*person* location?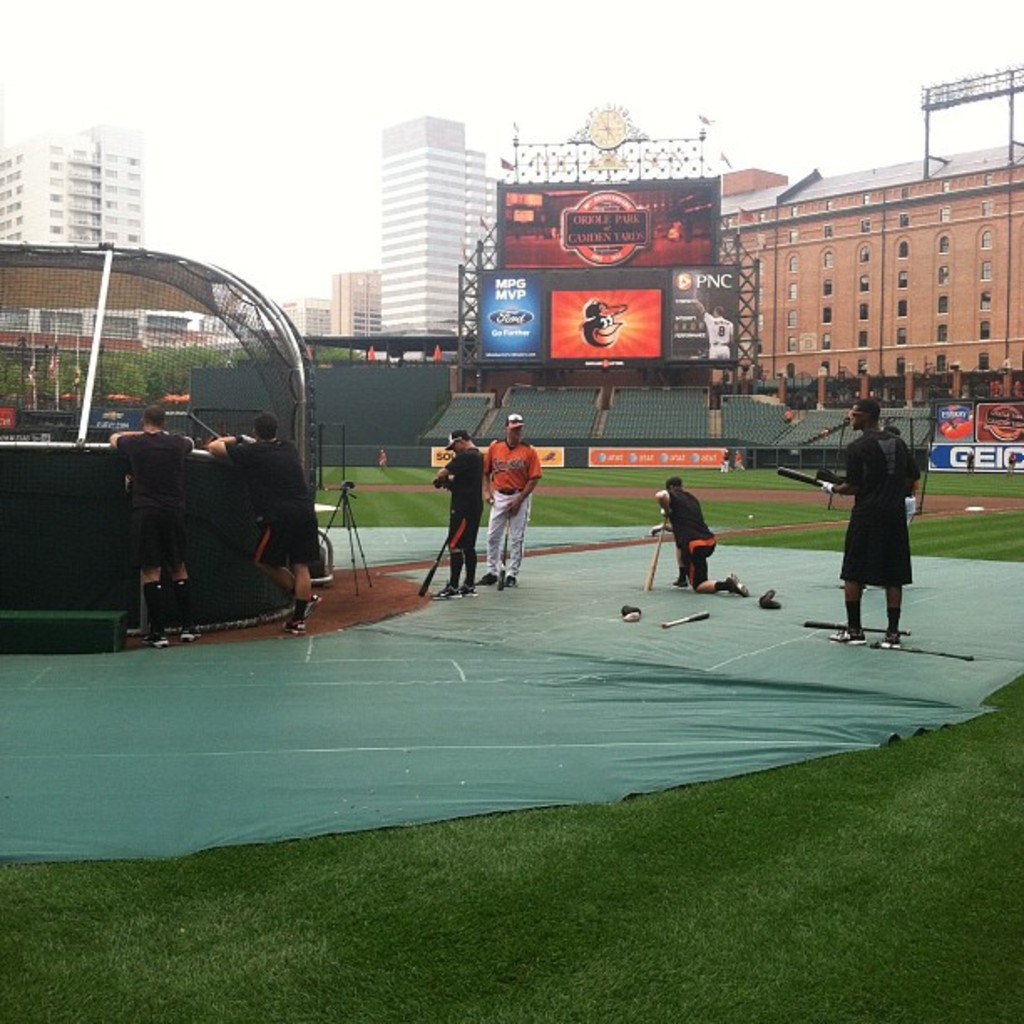
668/475/750/594
